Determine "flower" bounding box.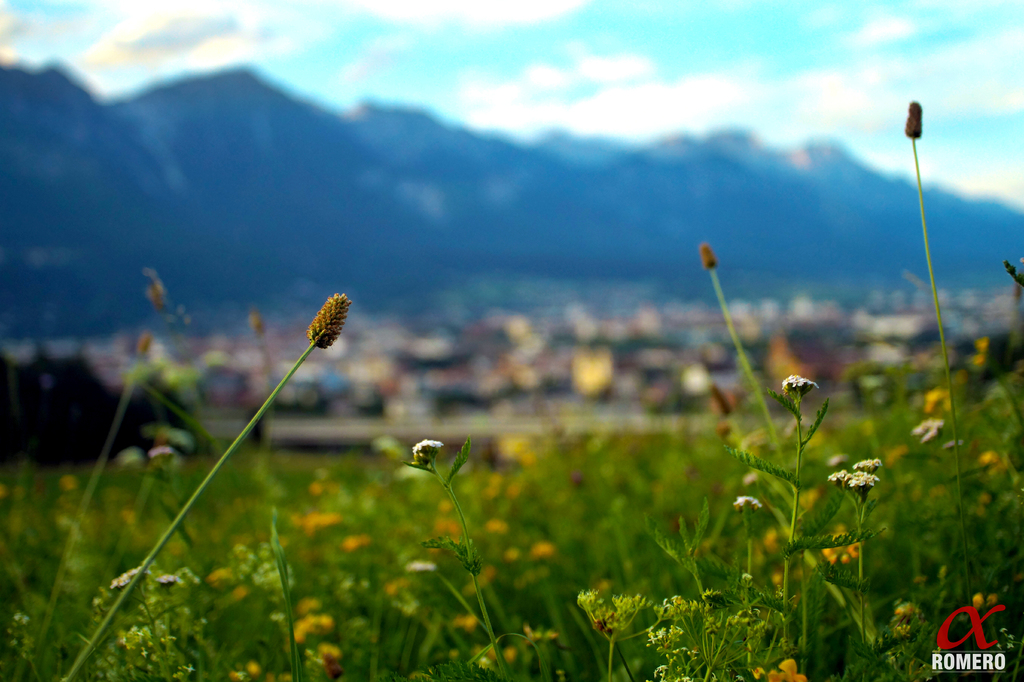
Determined: locate(822, 533, 862, 562).
